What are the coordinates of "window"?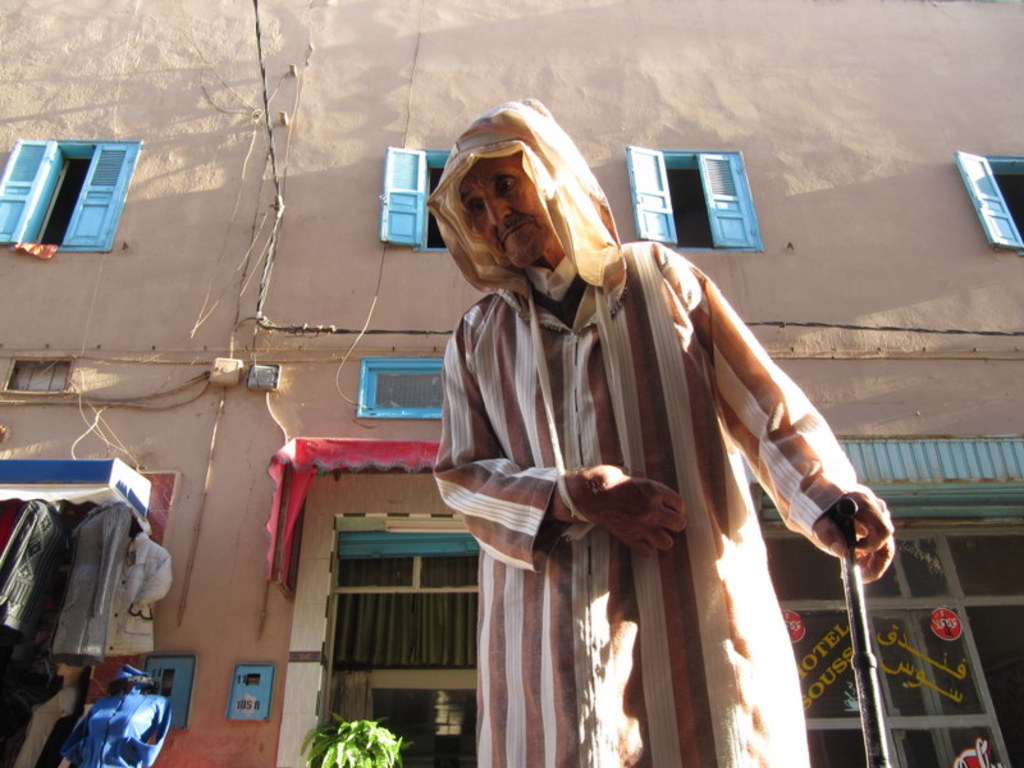
region(3, 358, 70, 389).
